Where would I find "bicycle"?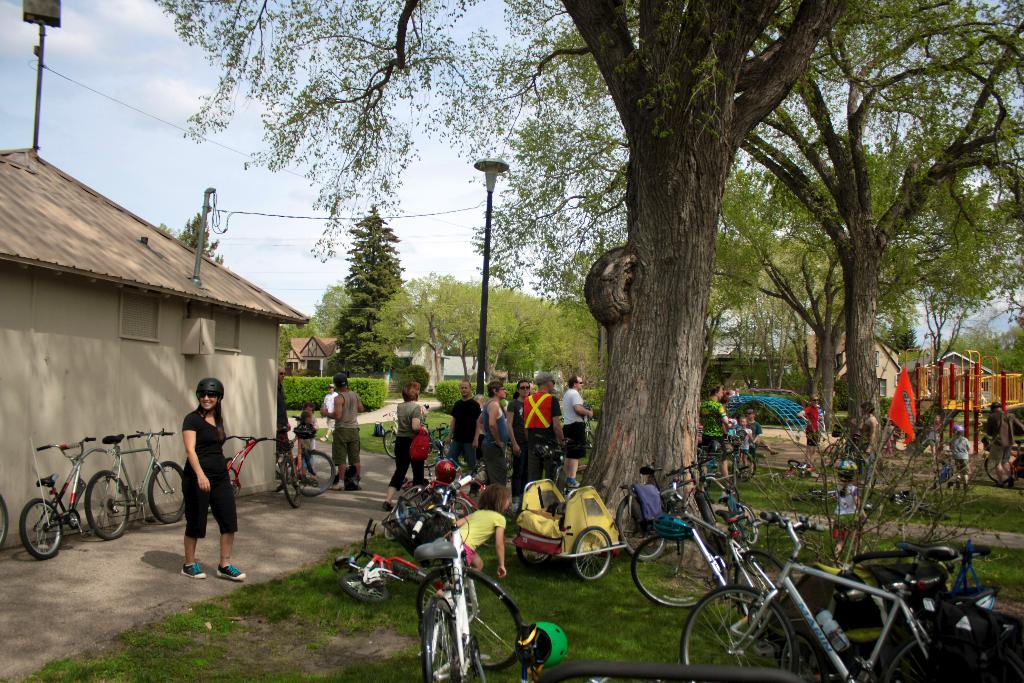
At region(0, 497, 8, 552).
